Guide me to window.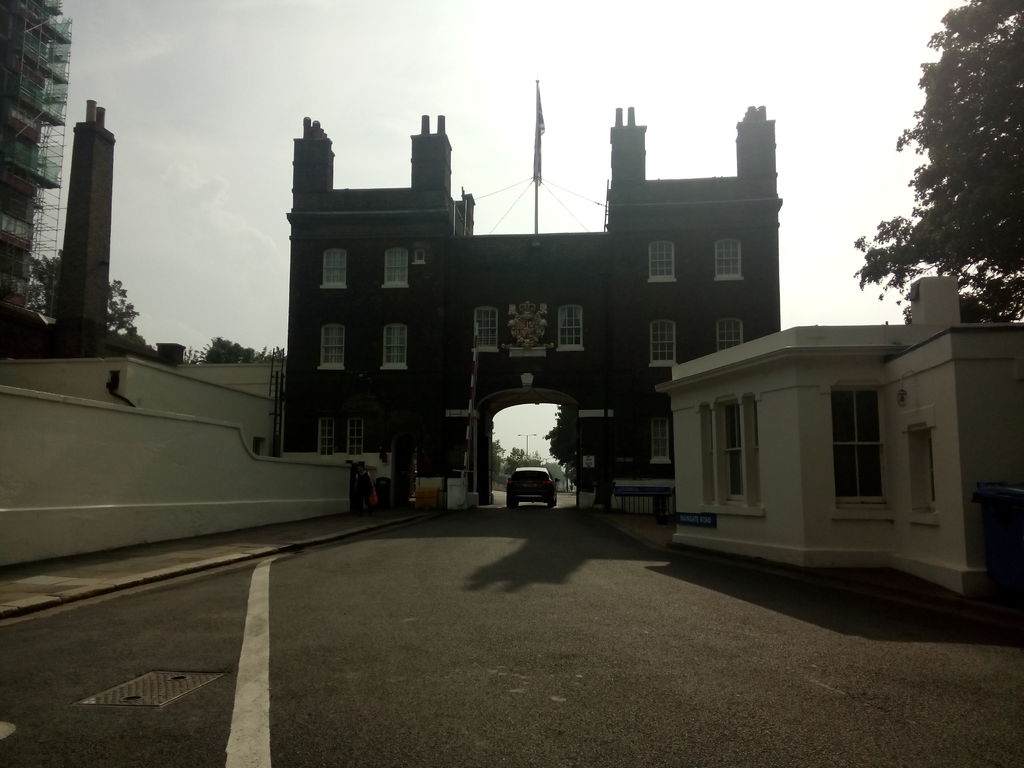
Guidance: 708, 411, 715, 504.
